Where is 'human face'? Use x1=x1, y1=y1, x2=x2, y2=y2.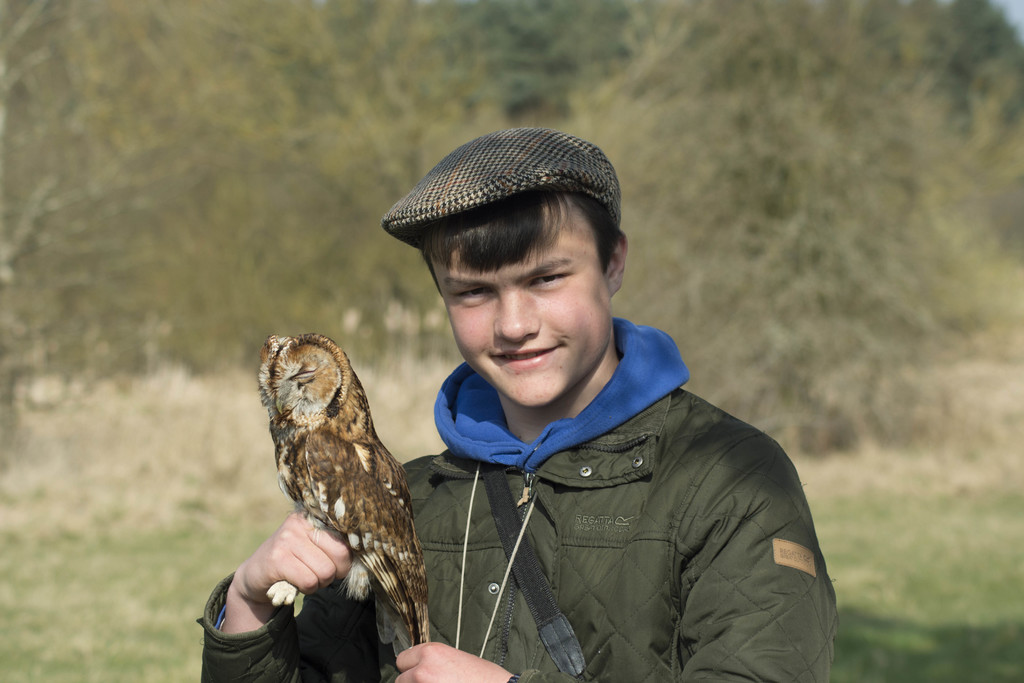
x1=426, y1=201, x2=613, y2=403.
